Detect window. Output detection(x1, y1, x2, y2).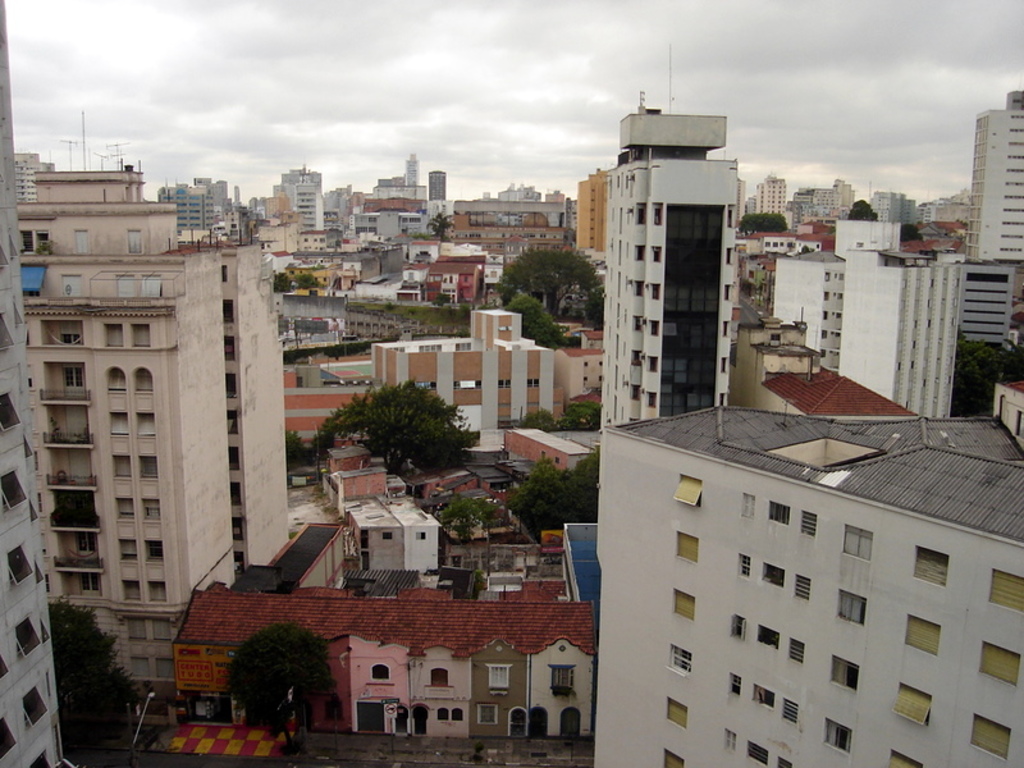
detection(753, 685, 776, 708).
